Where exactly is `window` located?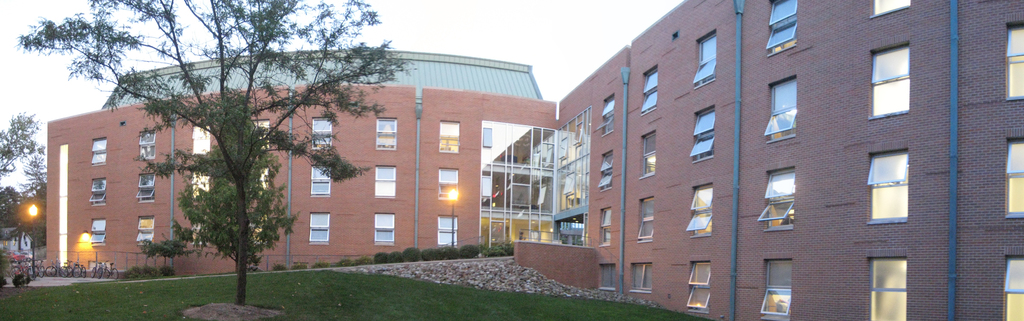
Its bounding box is 600 205 614 245.
